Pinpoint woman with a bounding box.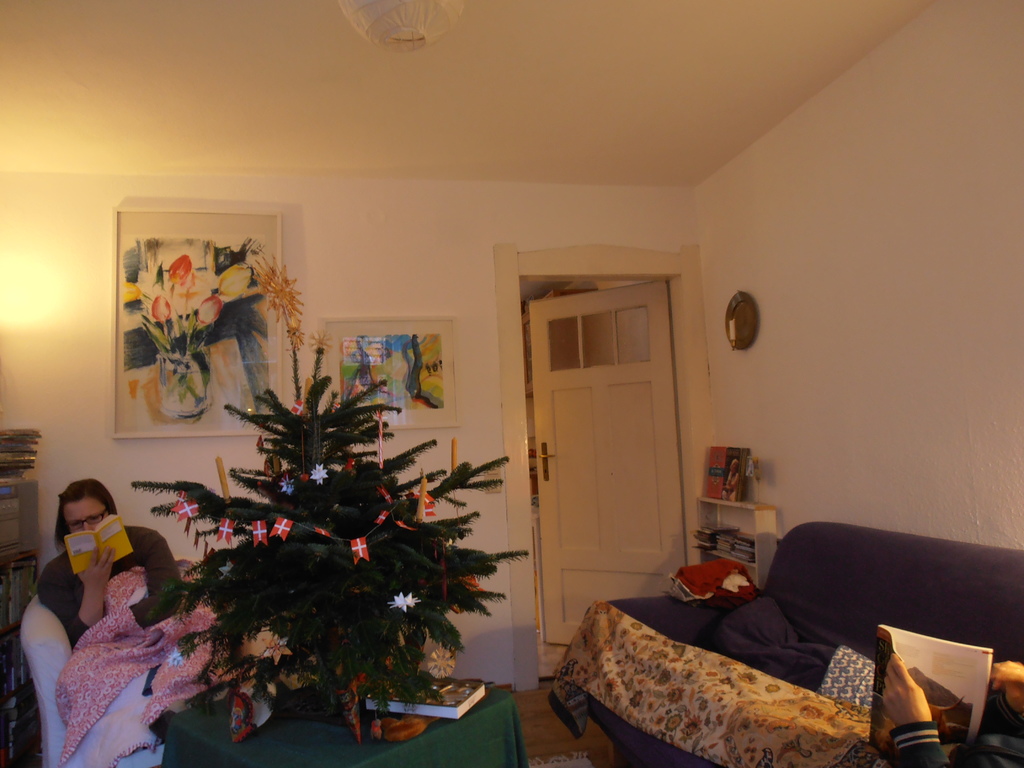
select_region(32, 476, 182, 650).
